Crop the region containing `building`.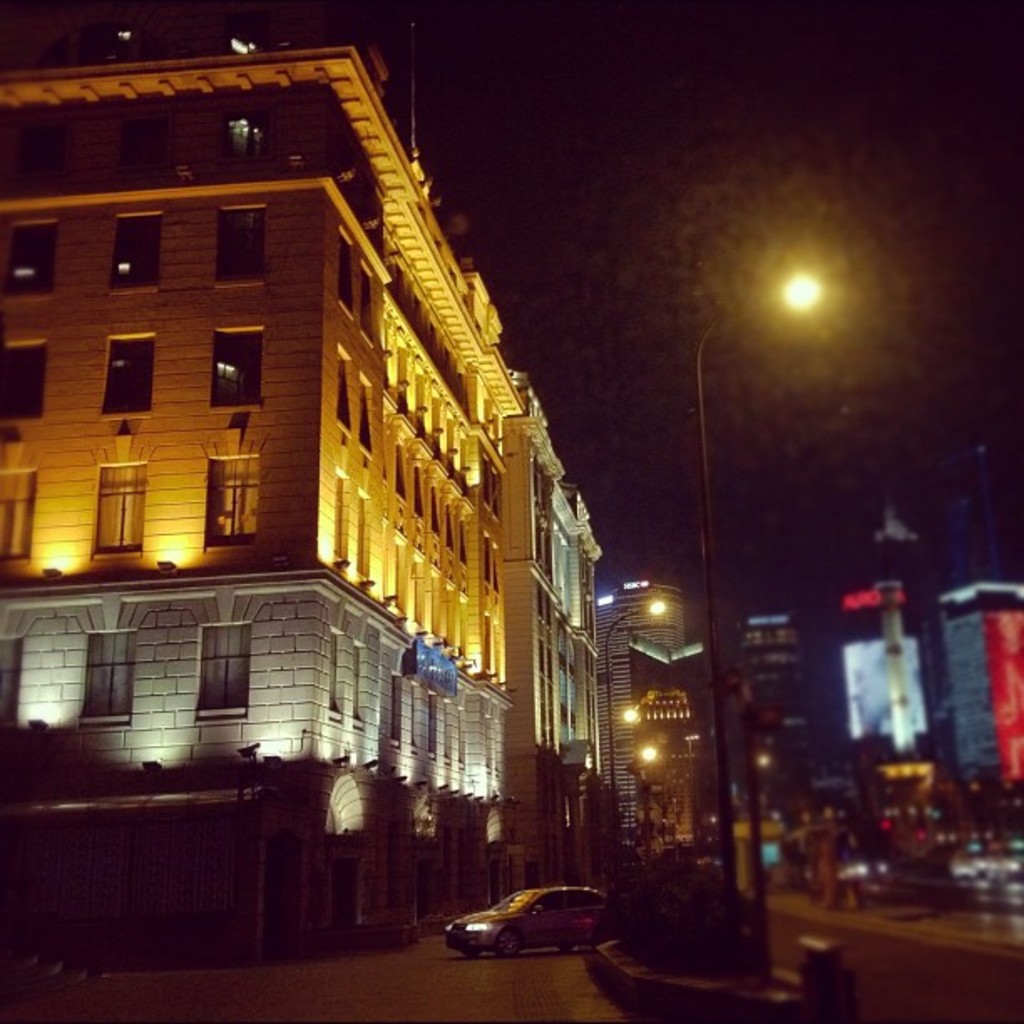
Crop region: Rect(584, 566, 696, 892).
